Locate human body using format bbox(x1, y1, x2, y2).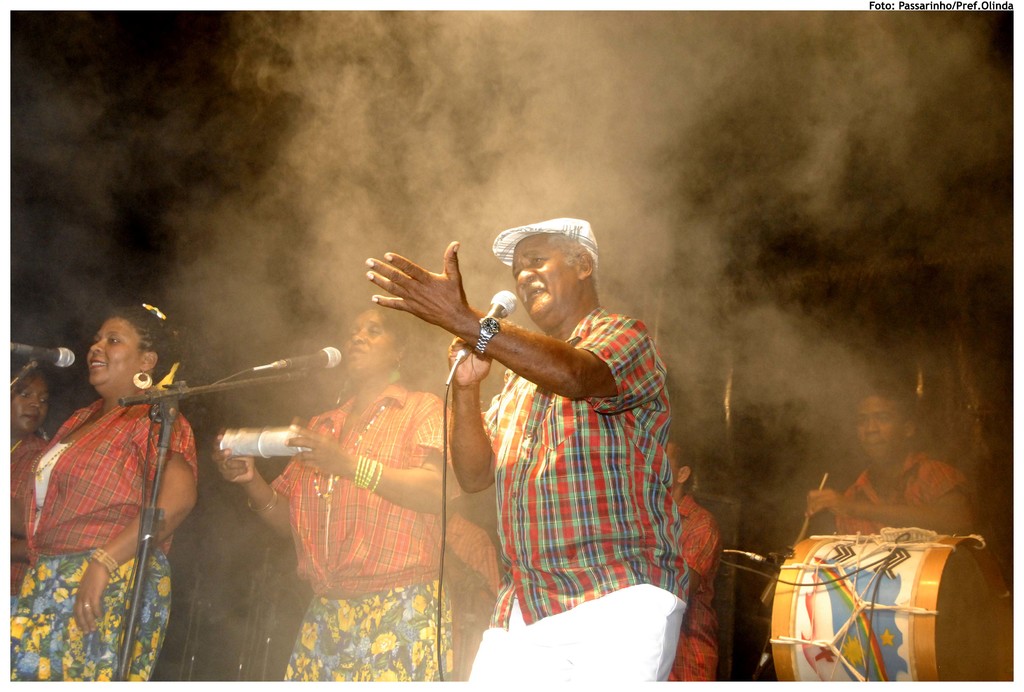
bbox(788, 366, 995, 551).
